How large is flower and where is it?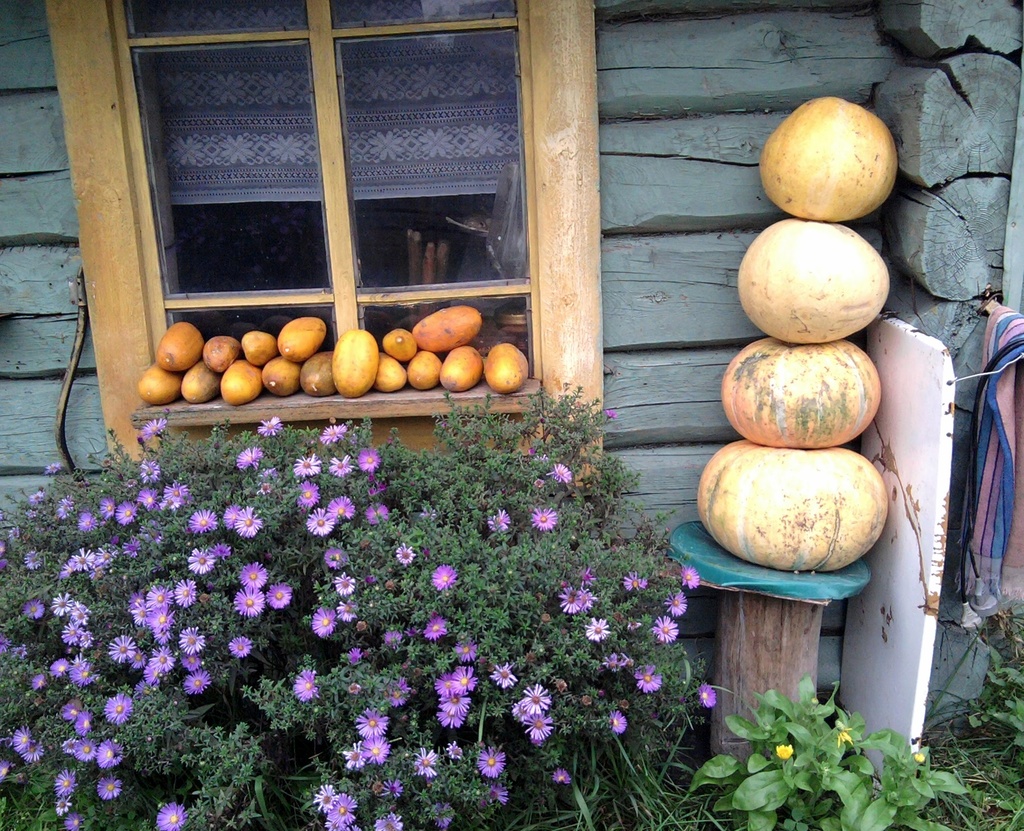
Bounding box: bbox=[259, 465, 275, 476].
